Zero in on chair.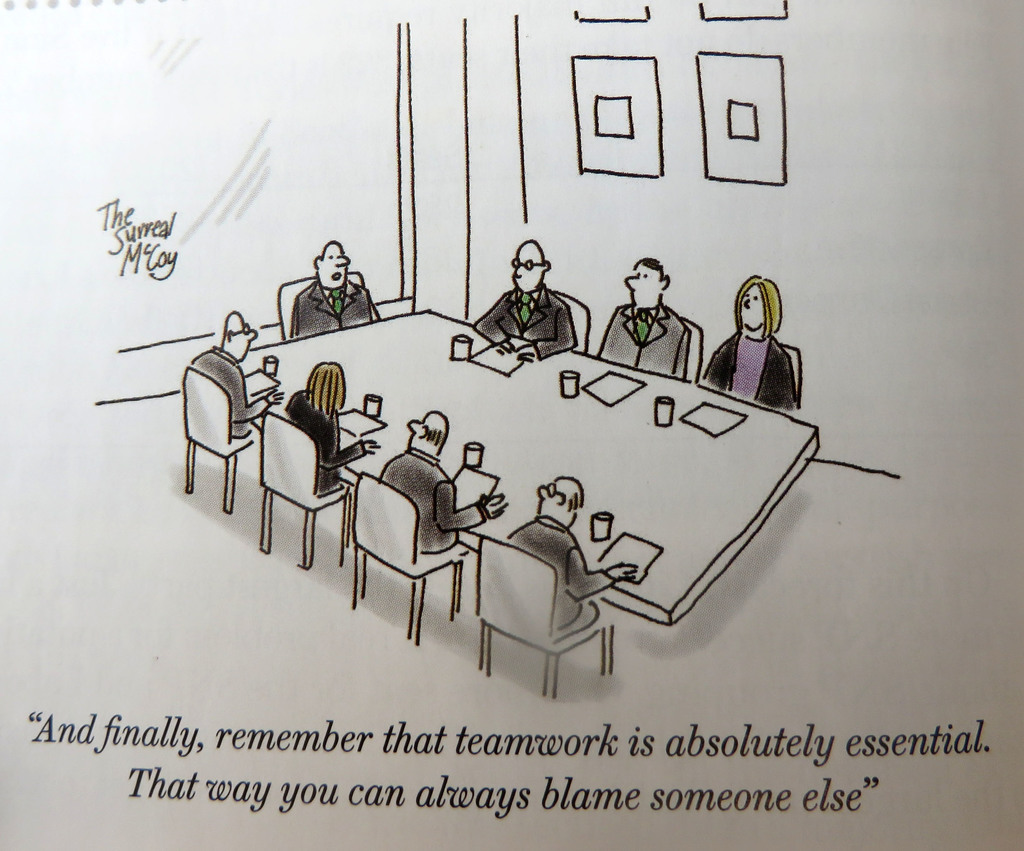
Zeroed in: x1=783, y1=349, x2=802, y2=412.
